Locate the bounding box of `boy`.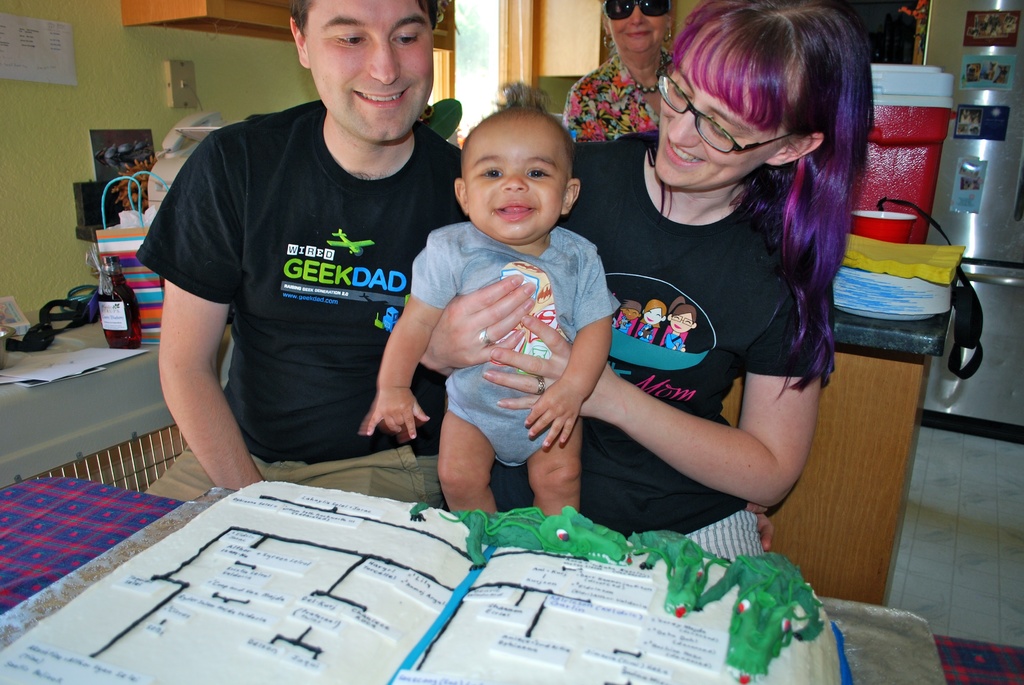
Bounding box: bbox=(379, 80, 623, 549).
